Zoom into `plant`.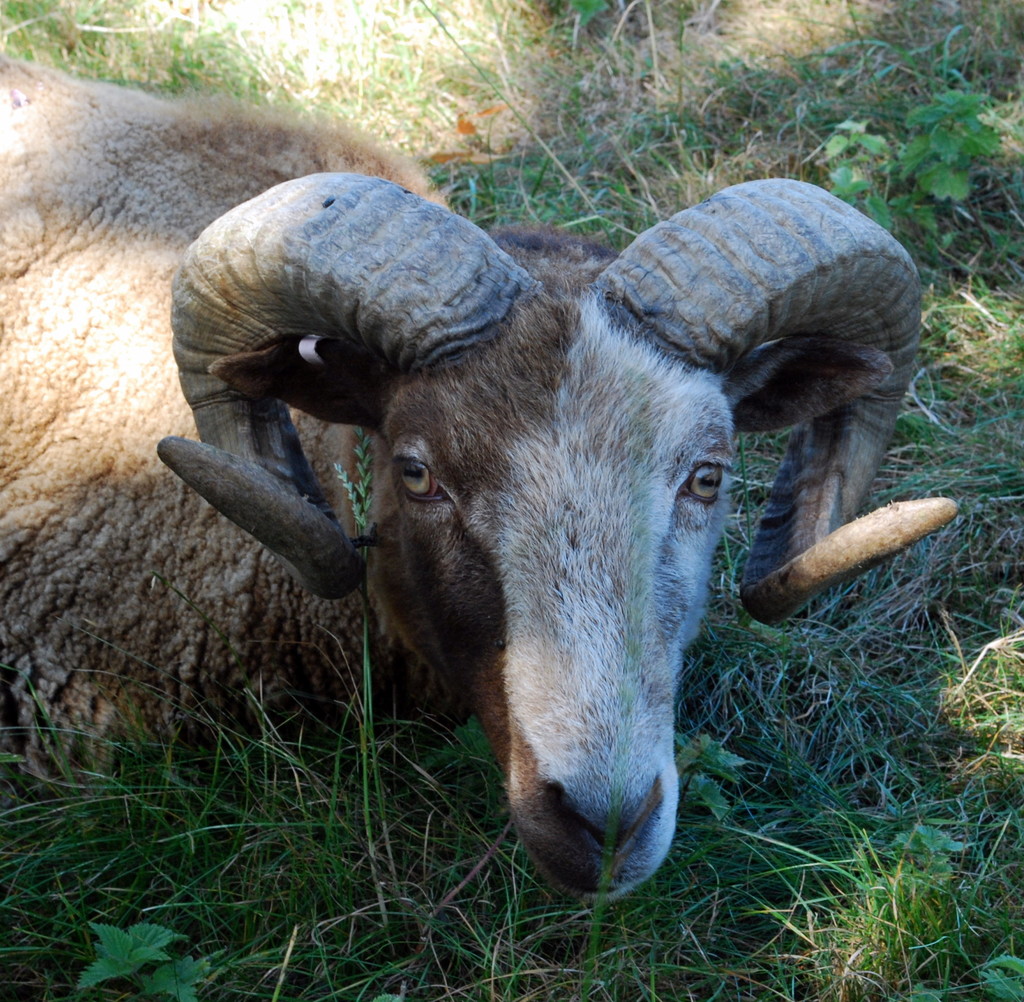
Zoom target: crop(893, 86, 1007, 232).
